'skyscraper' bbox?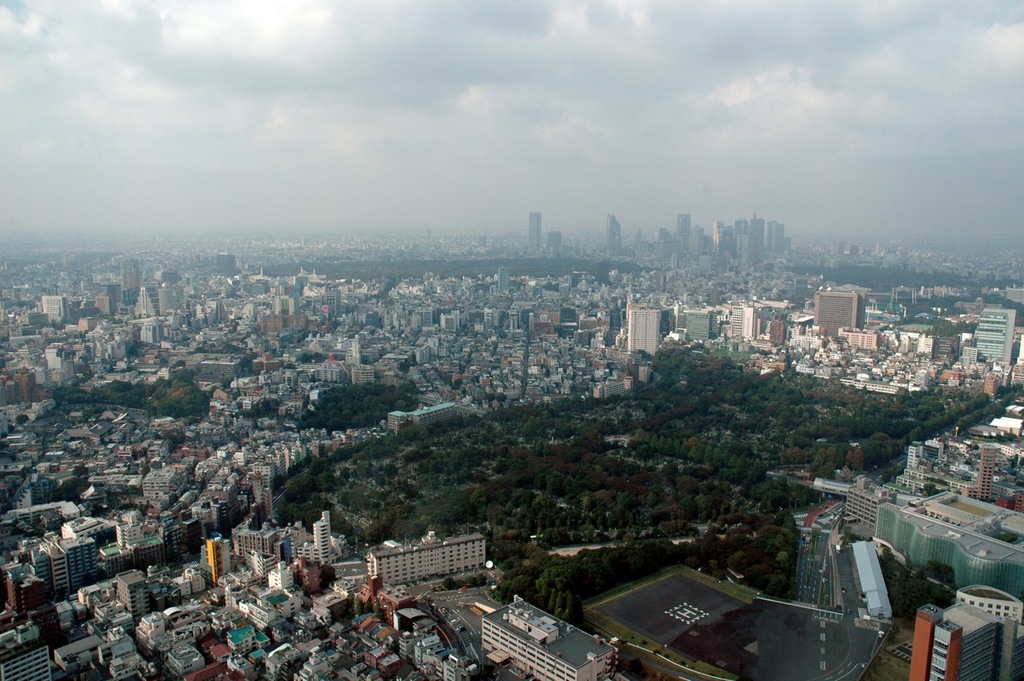
230:510:286:560
